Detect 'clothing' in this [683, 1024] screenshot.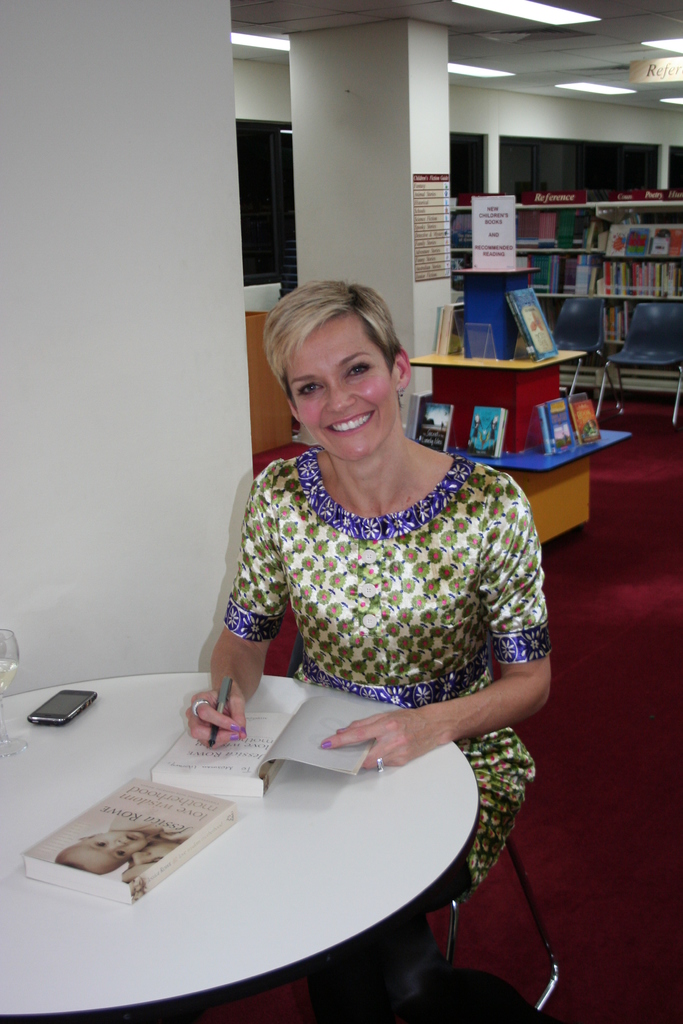
Detection: bbox(182, 355, 551, 881).
